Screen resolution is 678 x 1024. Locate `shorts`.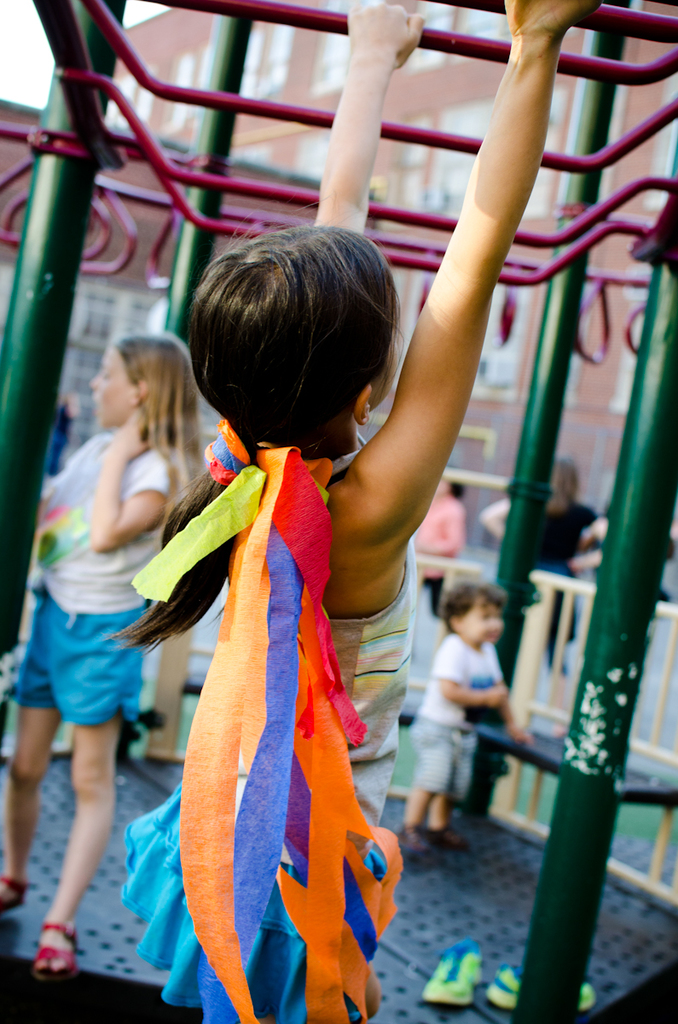
[421,575,444,624].
